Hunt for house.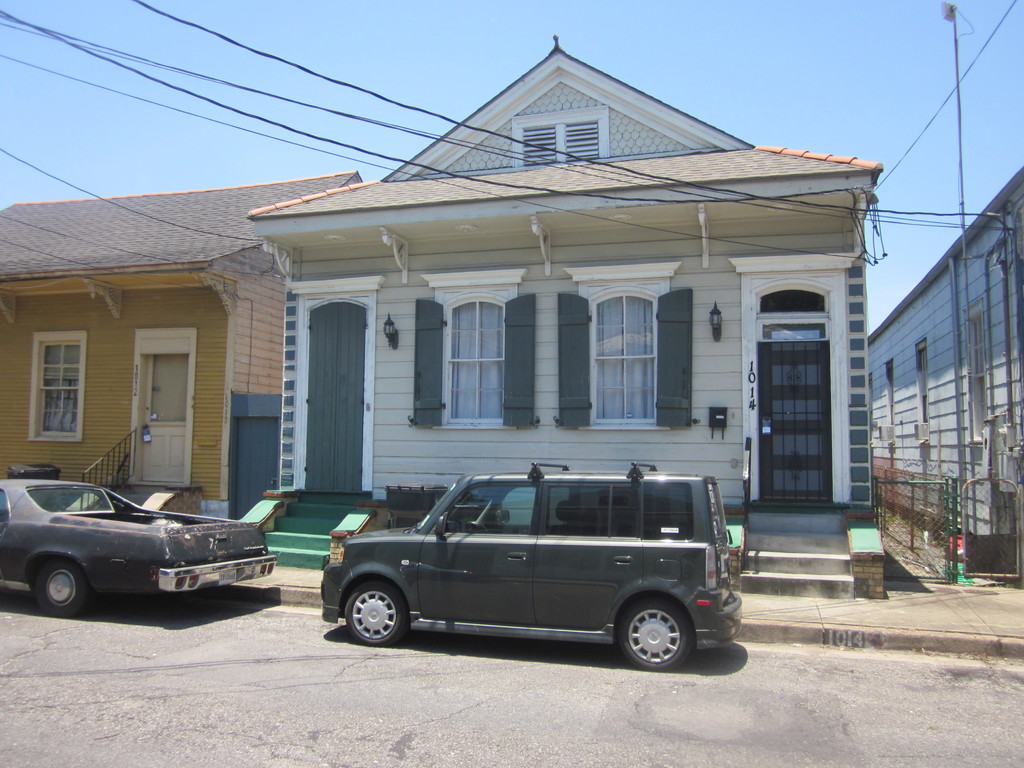
Hunted down at [868,167,1023,544].
